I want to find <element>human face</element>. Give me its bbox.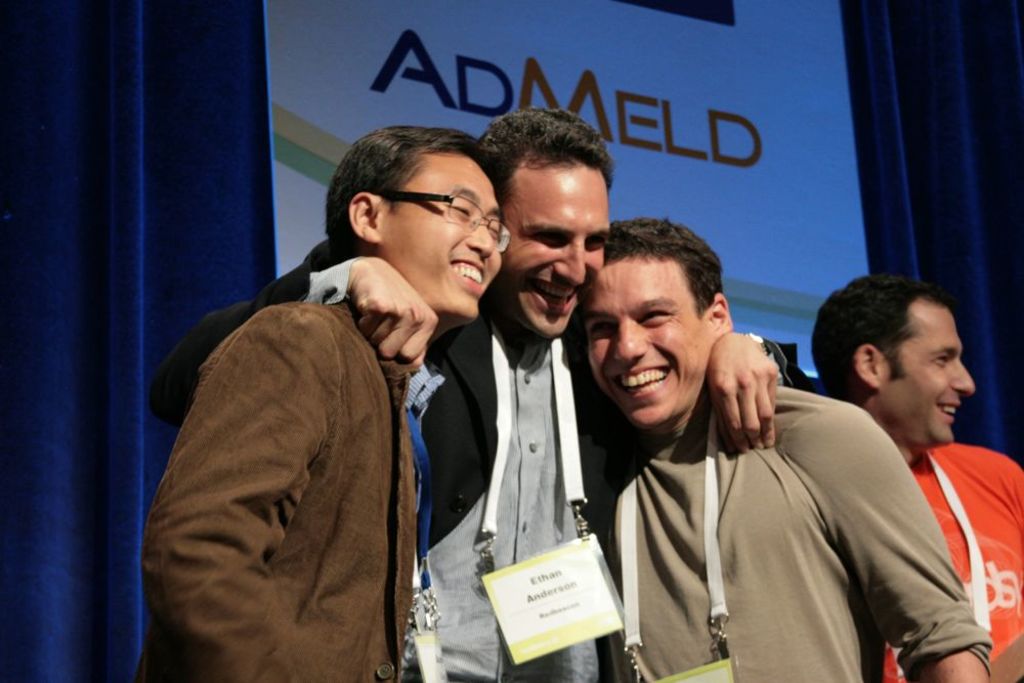
876/304/978/442.
